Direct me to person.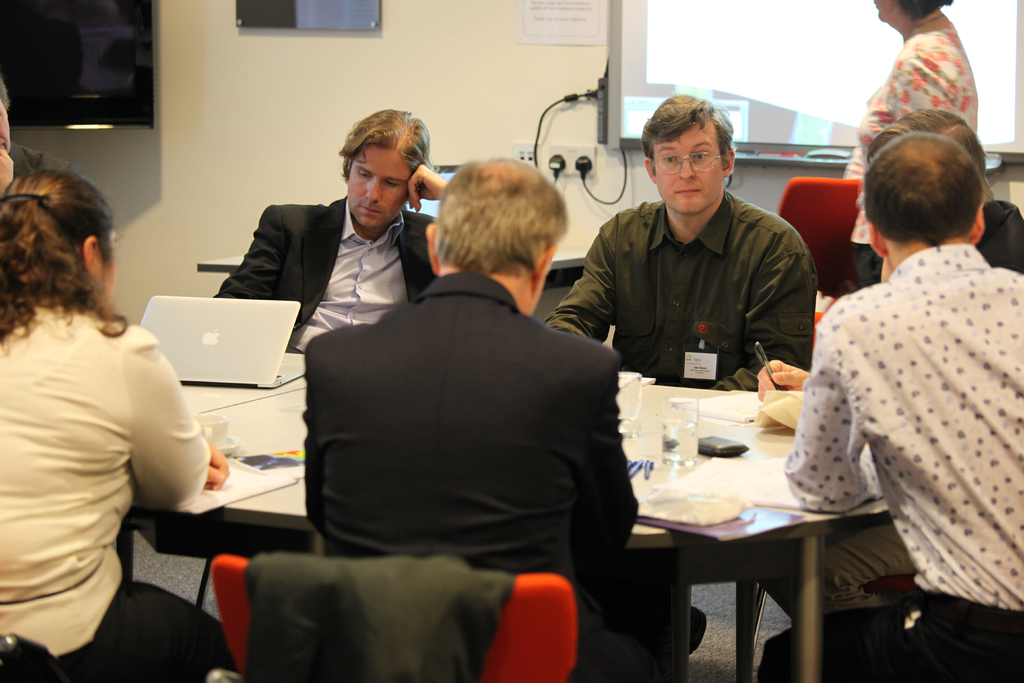
Direction: detection(221, 109, 449, 350).
